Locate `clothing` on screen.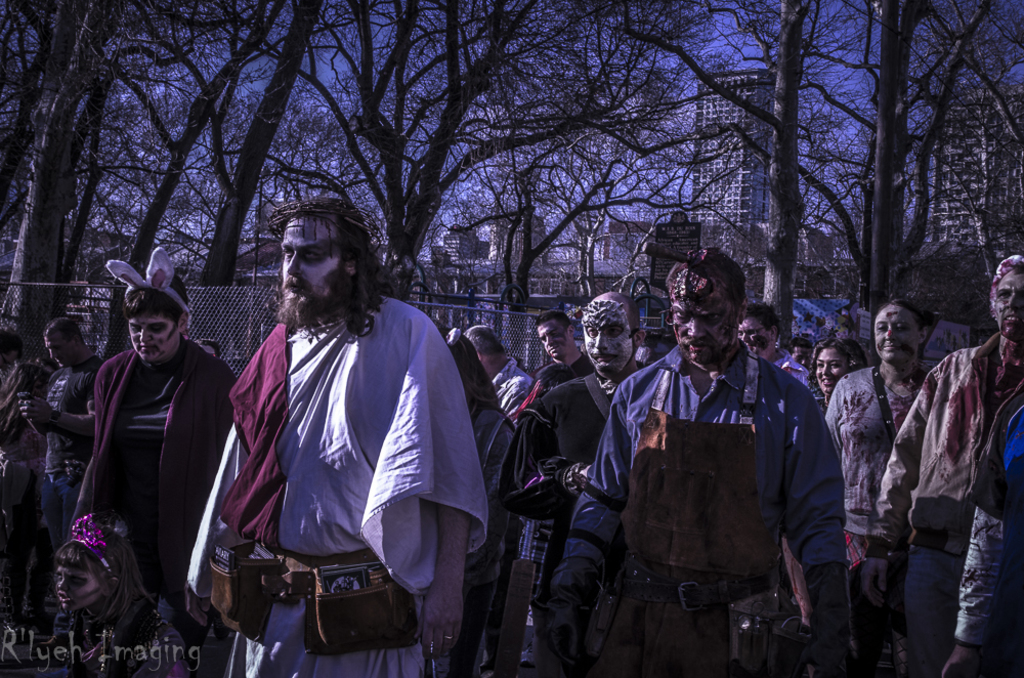
On screen at (42, 356, 102, 548).
